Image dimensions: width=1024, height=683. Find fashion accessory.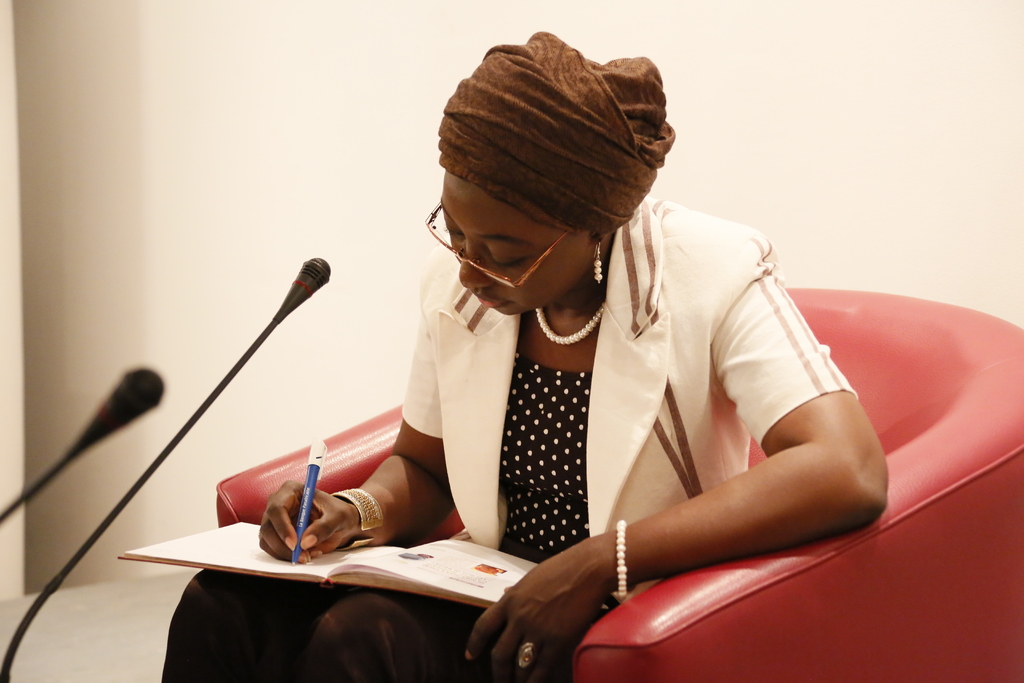
(593, 238, 605, 284).
